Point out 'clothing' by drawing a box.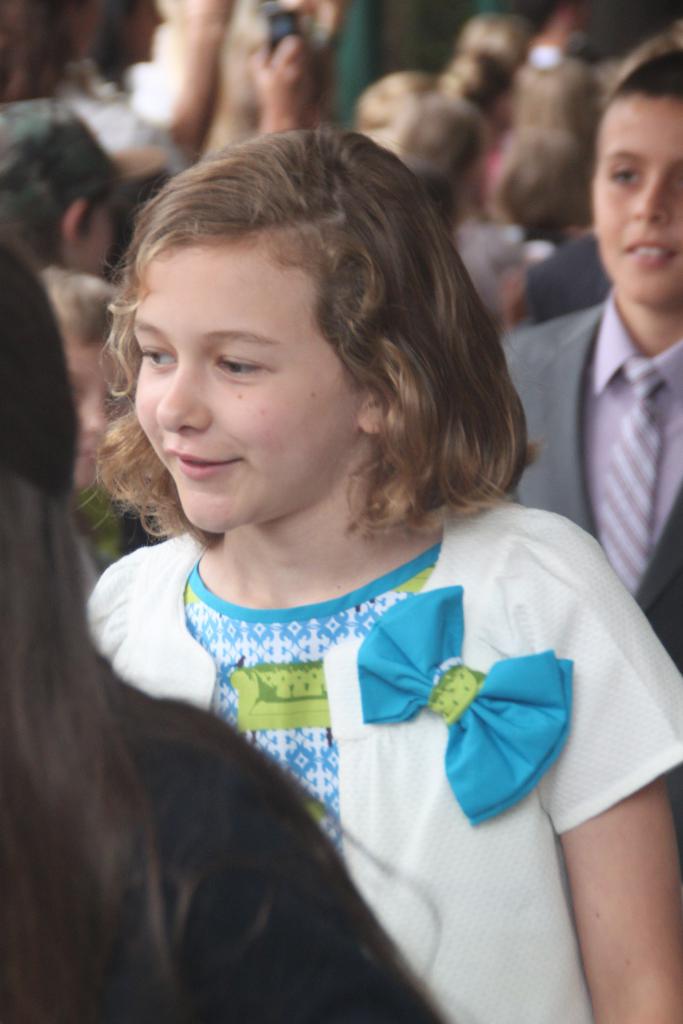
{"left": 490, "top": 266, "right": 682, "bottom": 669}.
